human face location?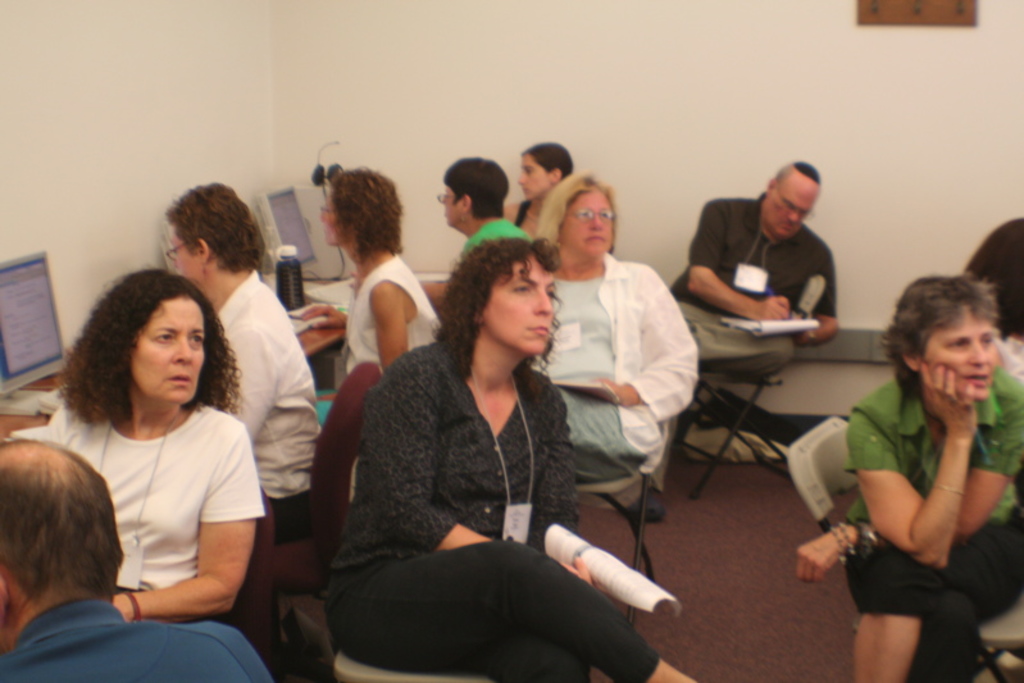
crop(442, 185, 461, 224)
